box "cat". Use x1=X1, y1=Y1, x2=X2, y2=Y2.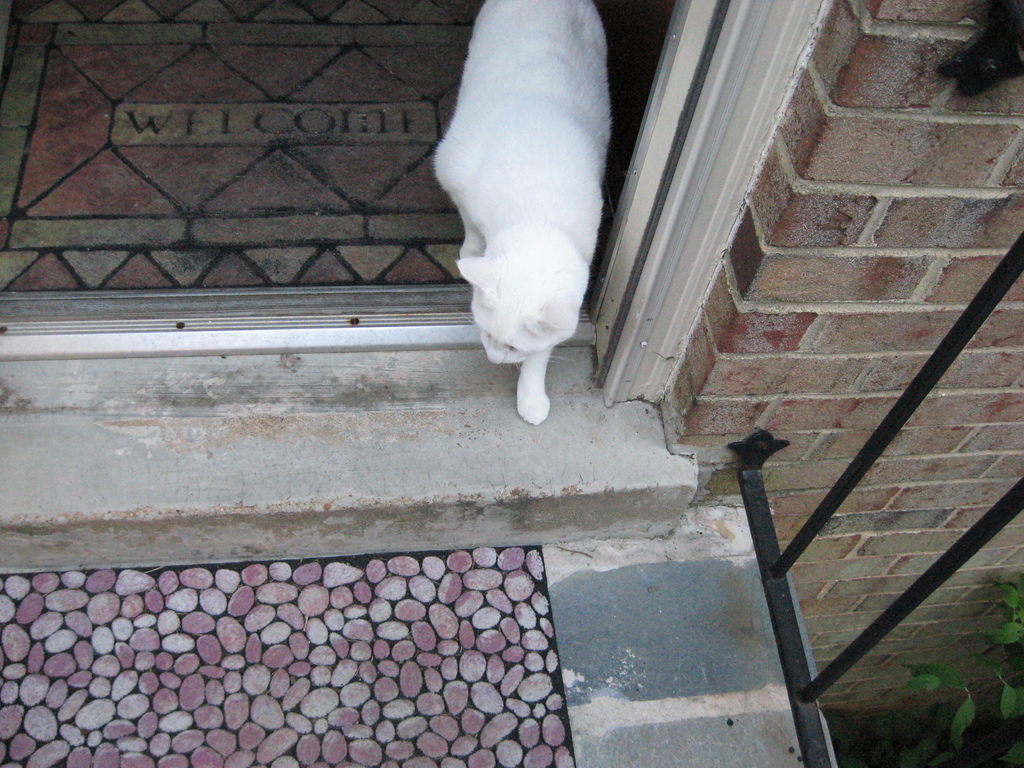
x1=434, y1=0, x2=616, y2=422.
